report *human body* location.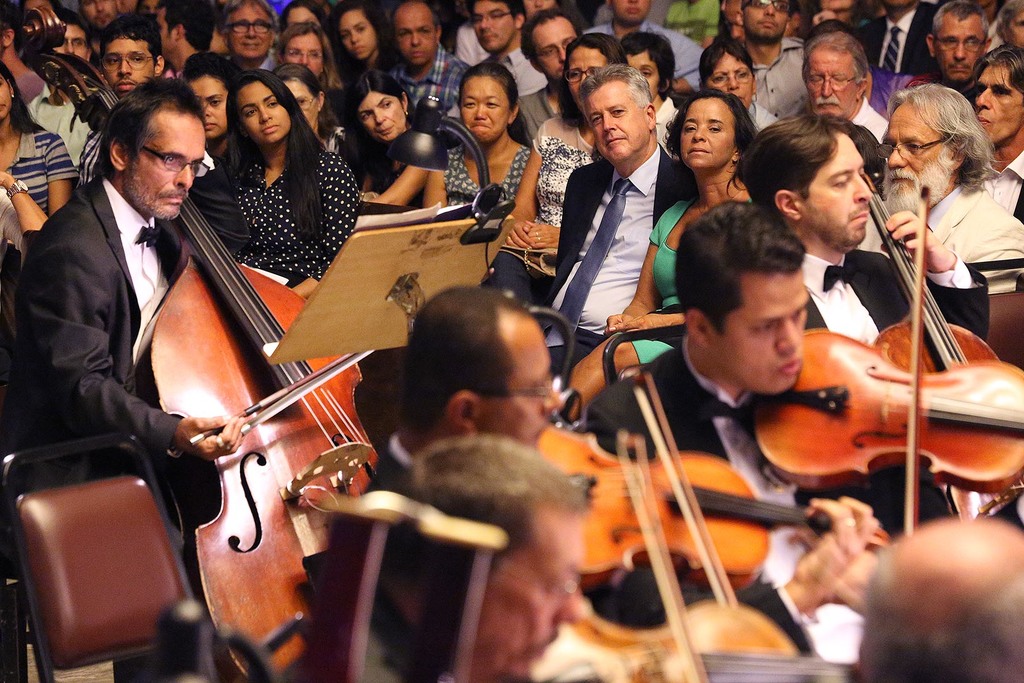
Report: l=175, t=45, r=234, b=265.
